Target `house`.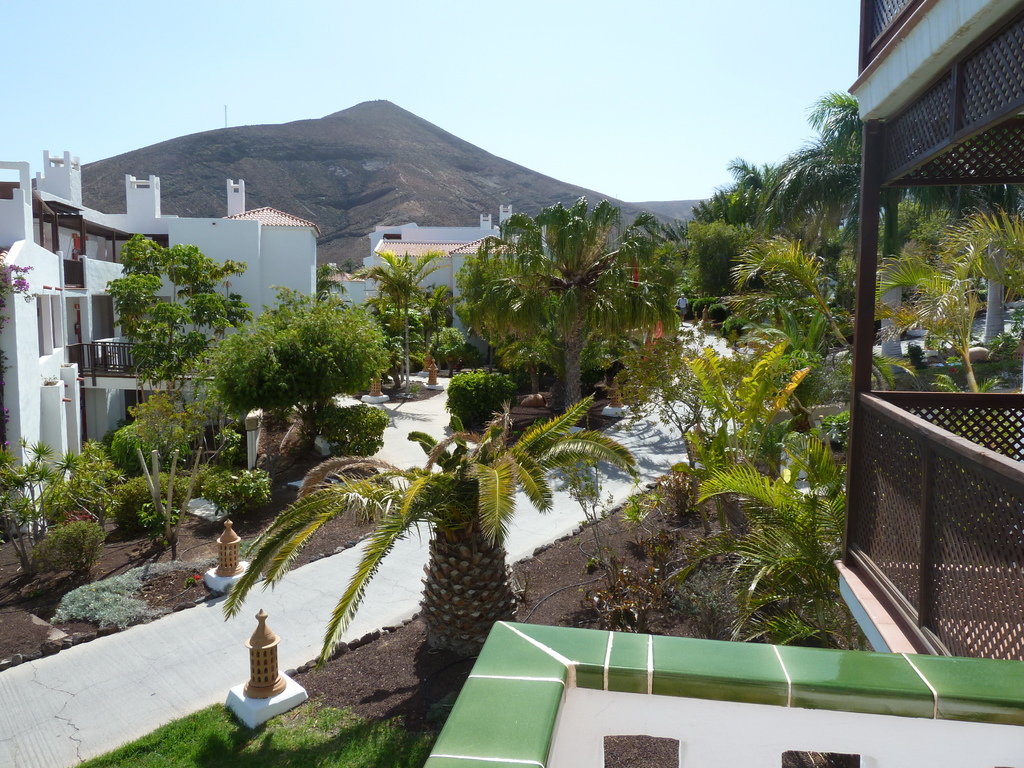
Target region: [324,198,547,335].
